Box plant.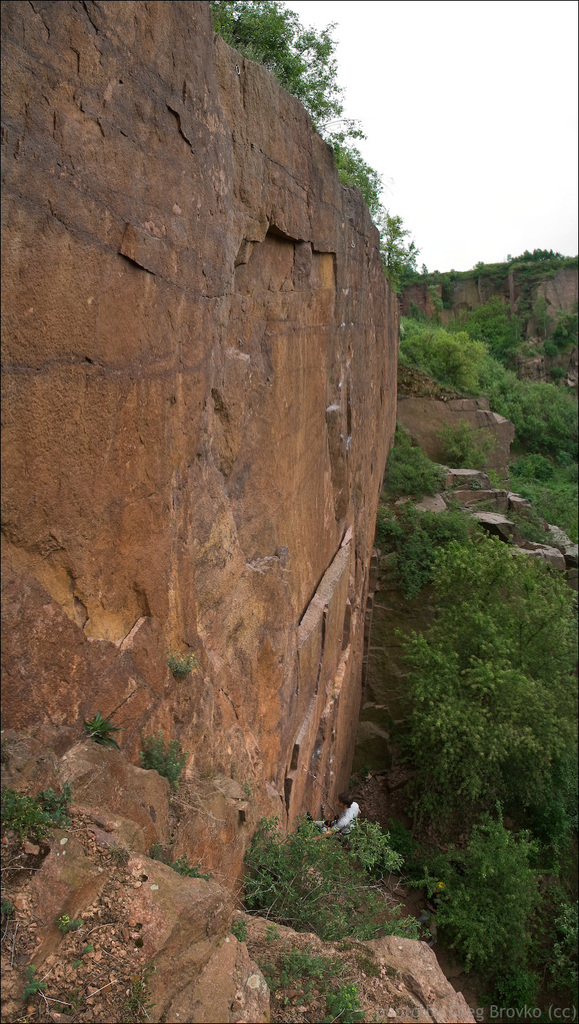
select_region(121, 964, 158, 1023).
